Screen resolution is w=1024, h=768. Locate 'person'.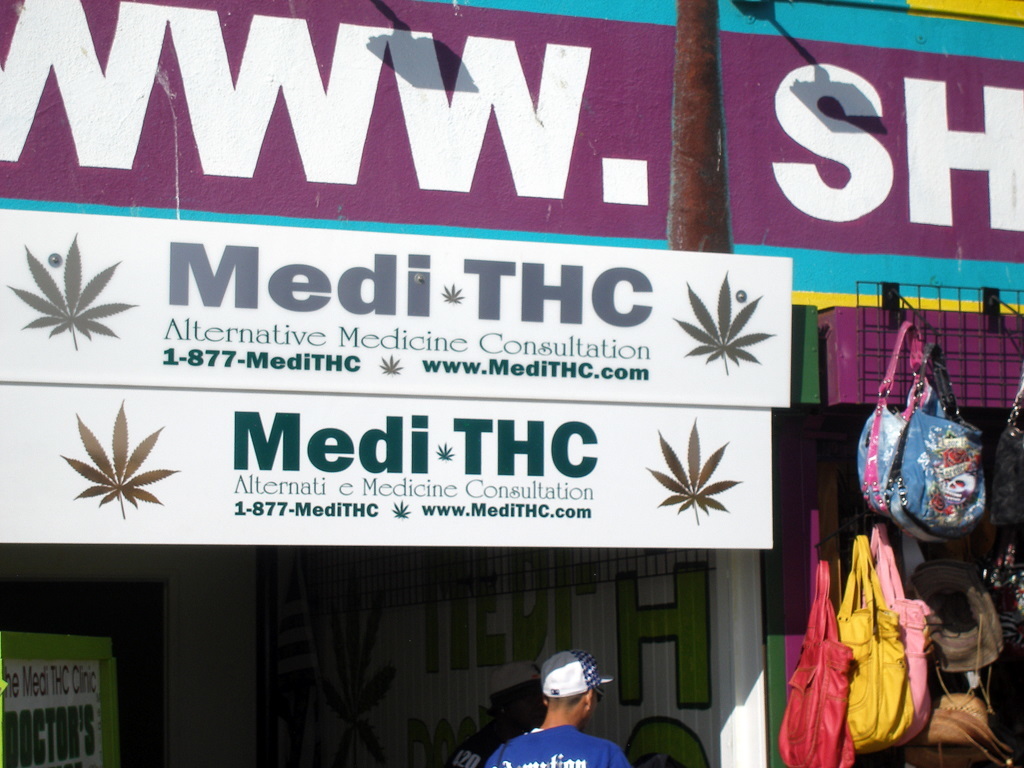
476 653 623 767.
